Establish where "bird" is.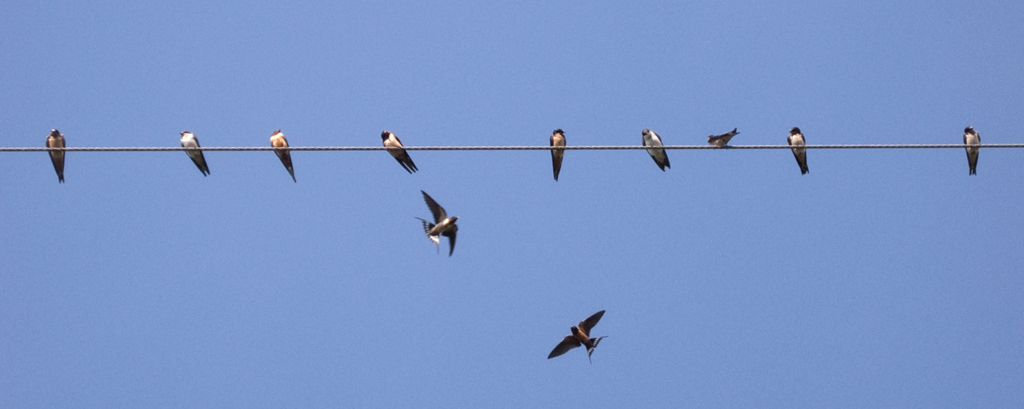
Established at (786, 119, 818, 178).
